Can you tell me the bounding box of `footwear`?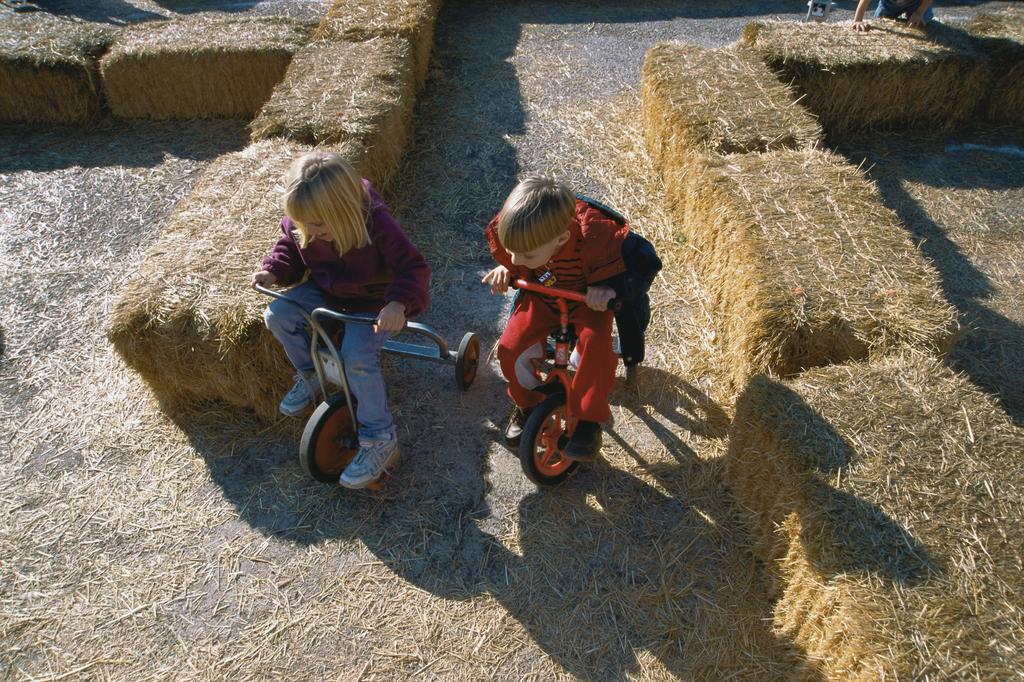
{"x1": 556, "y1": 413, "x2": 605, "y2": 467}.
